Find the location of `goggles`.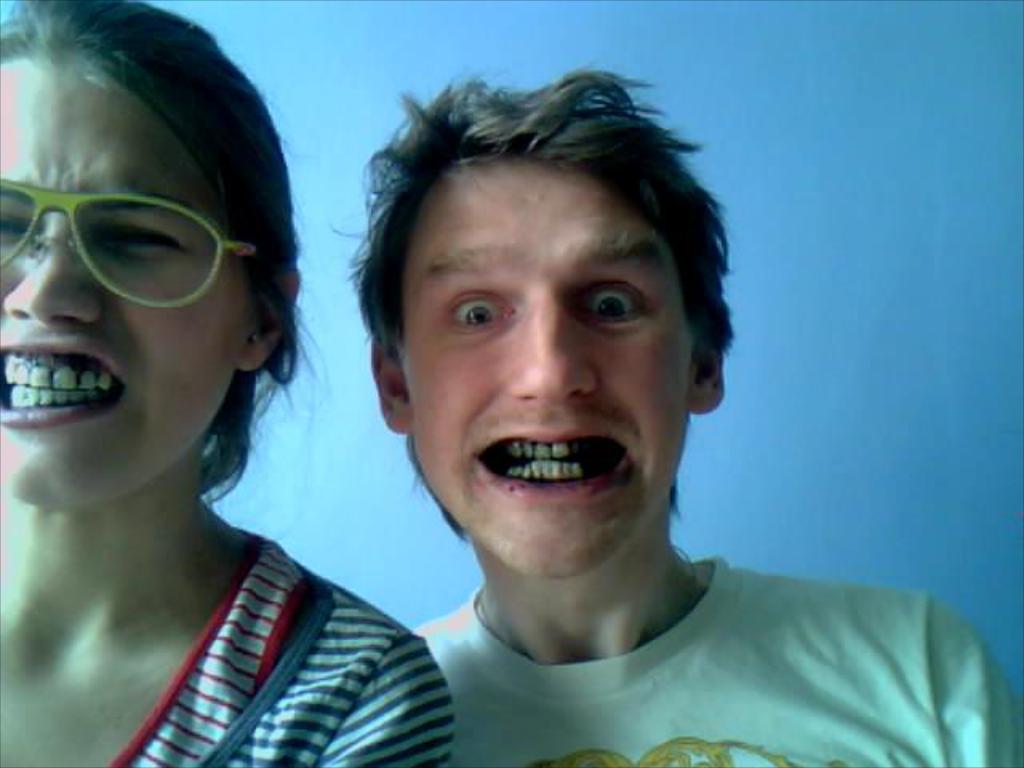
Location: bbox=(19, 163, 256, 310).
